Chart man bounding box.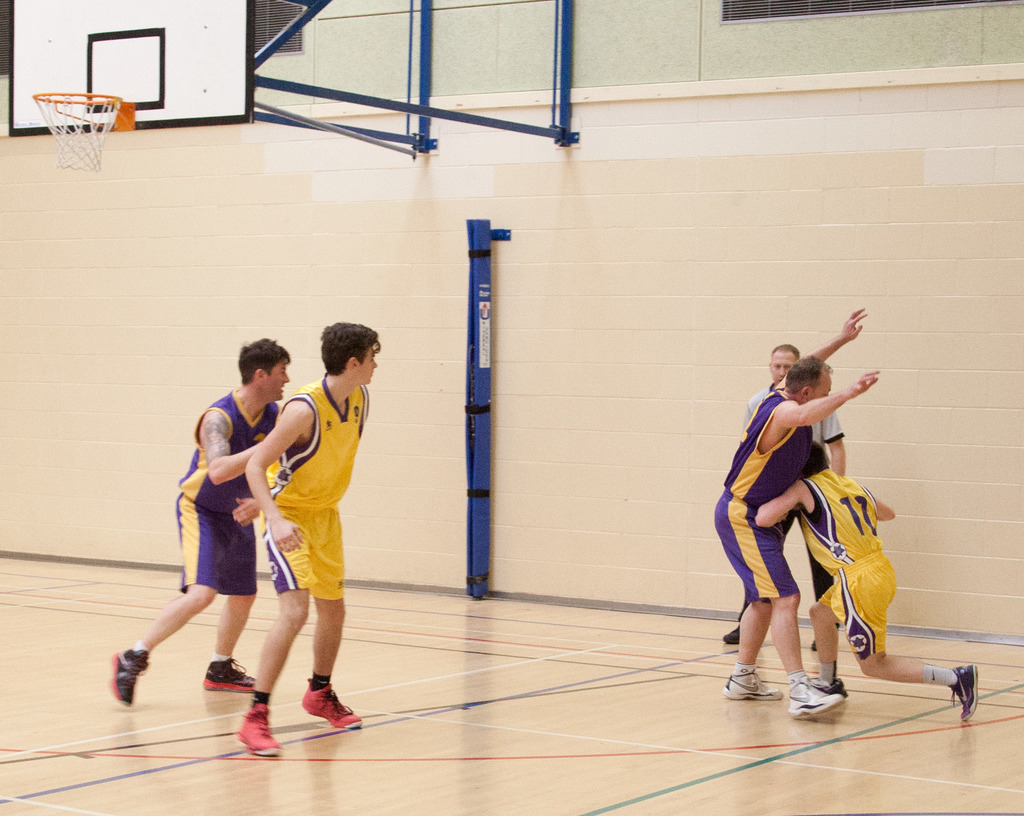
Charted: <box>234,322,381,762</box>.
